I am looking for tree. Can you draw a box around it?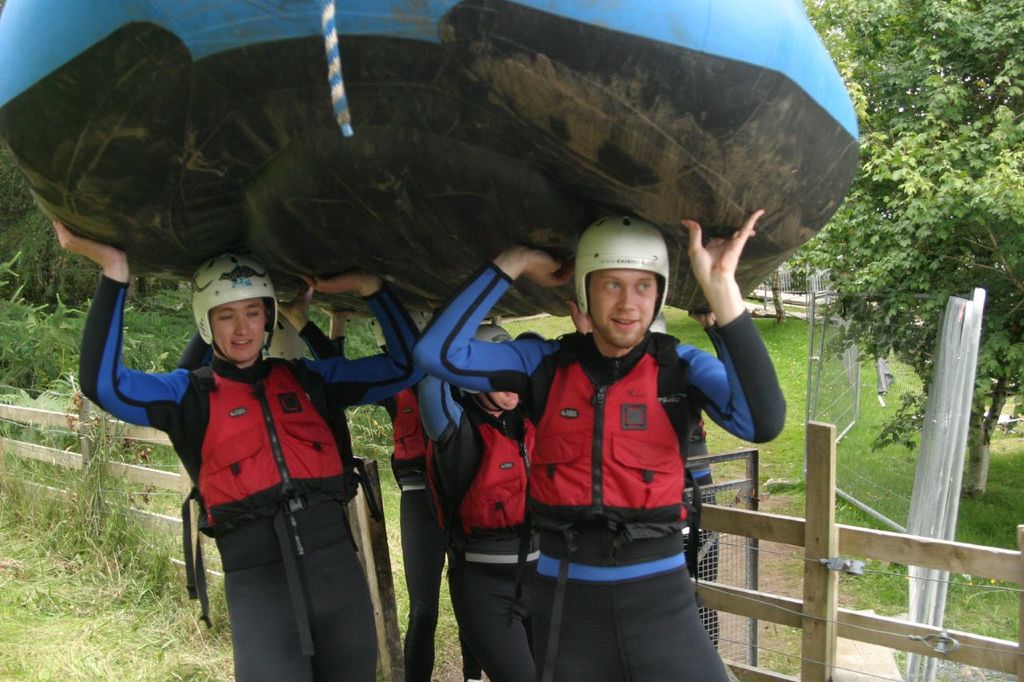
Sure, the bounding box is Rect(0, 138, 385, 468).
